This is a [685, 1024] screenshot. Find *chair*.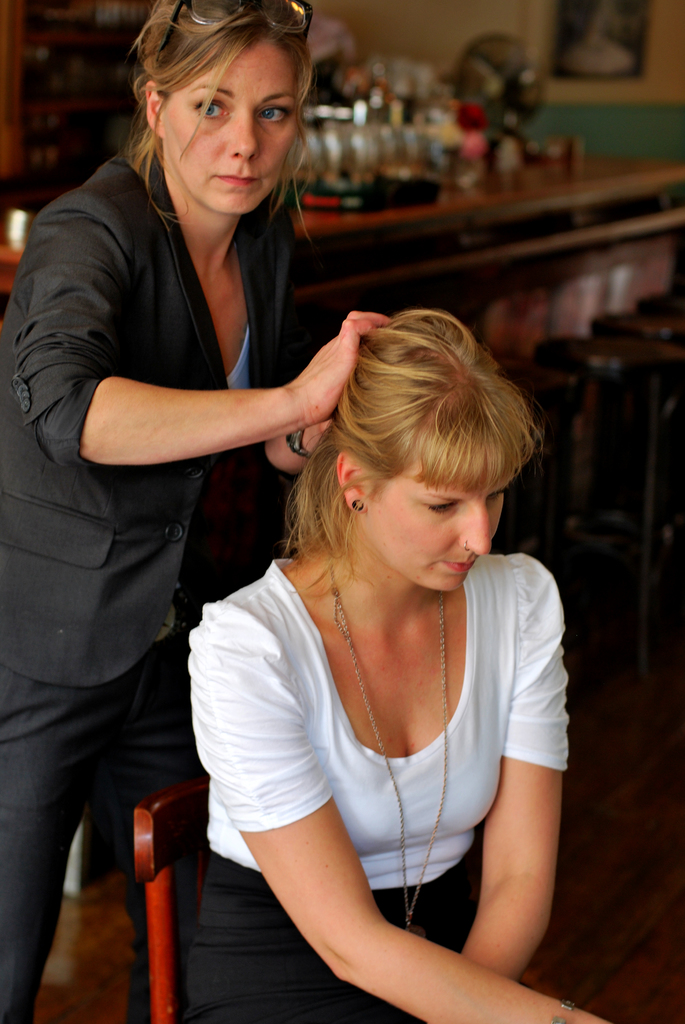
Bounding box: <box>127,778,210,1023</box>.
